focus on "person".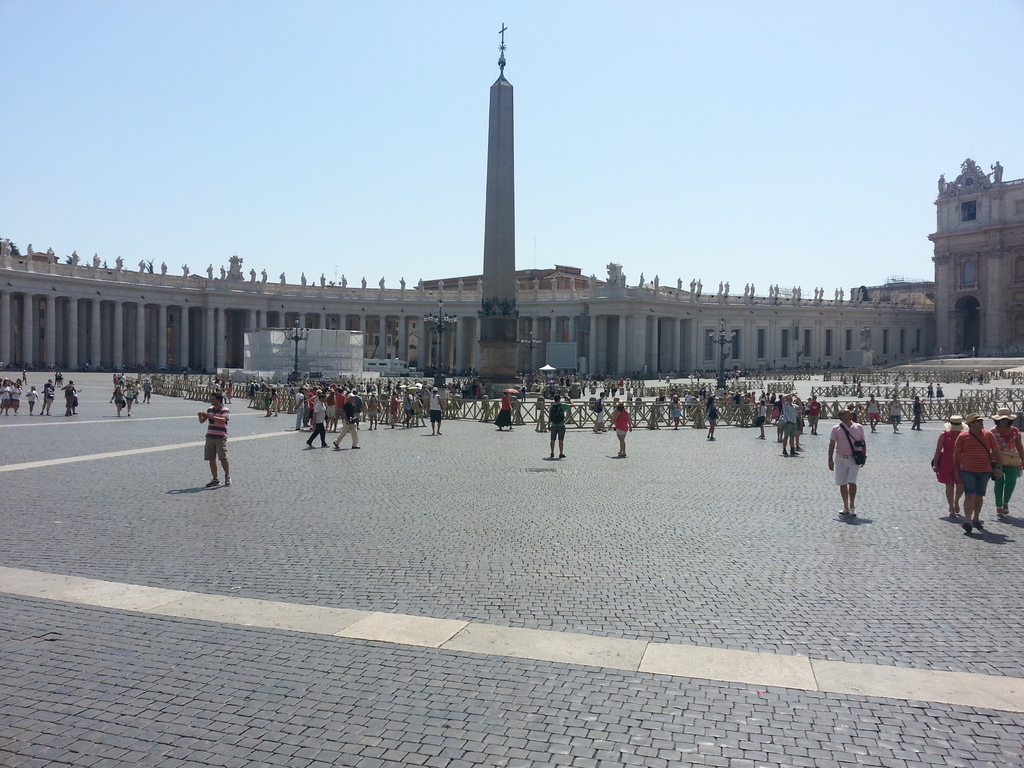
Focused at crop(618, 374, 623, 389).
